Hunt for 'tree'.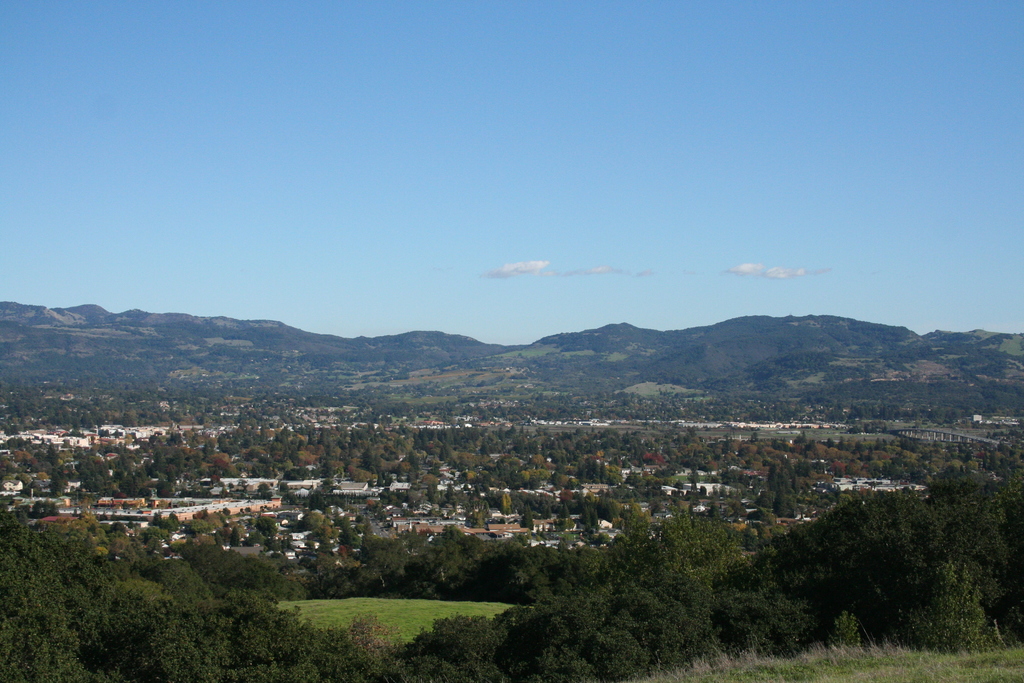
Hunted down at 151,511,181,533.
